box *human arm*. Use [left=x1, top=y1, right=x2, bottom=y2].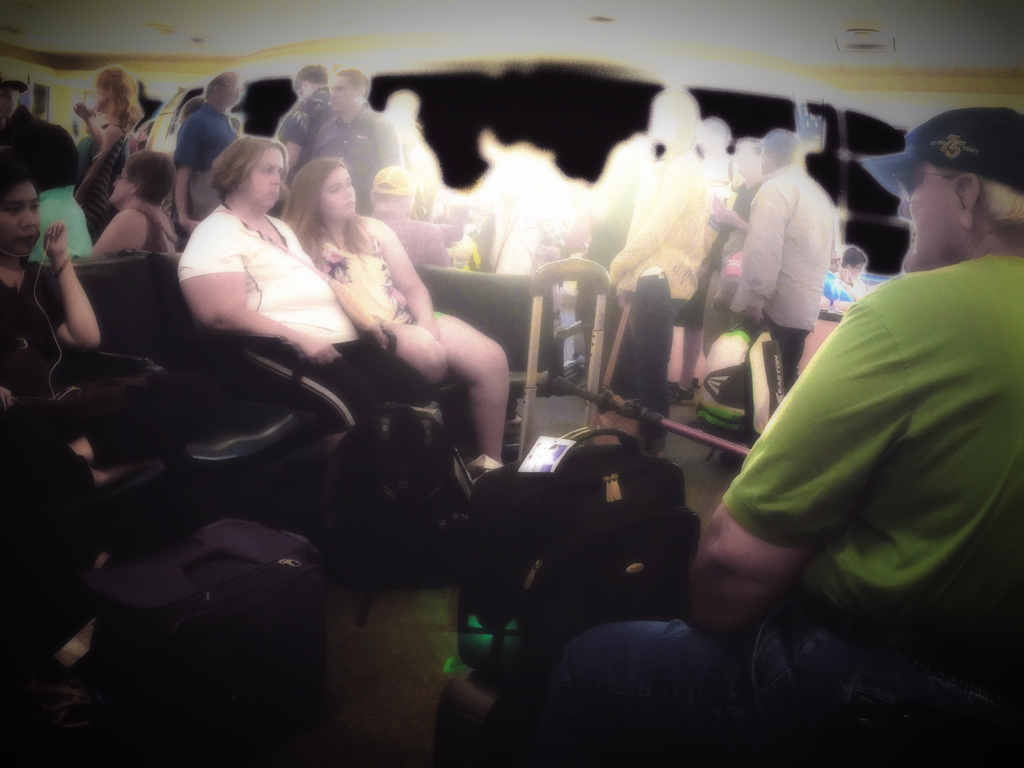
[left=181, top=239, right=320, bottom=367].
